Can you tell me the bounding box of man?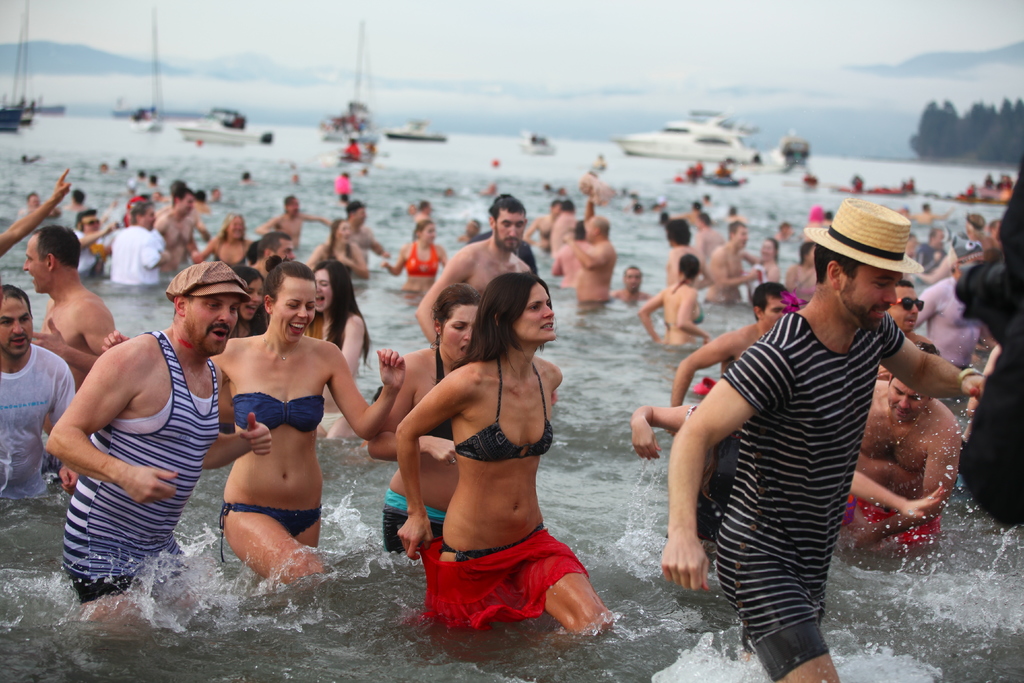
bbox=[150, 191, 209, 278].
